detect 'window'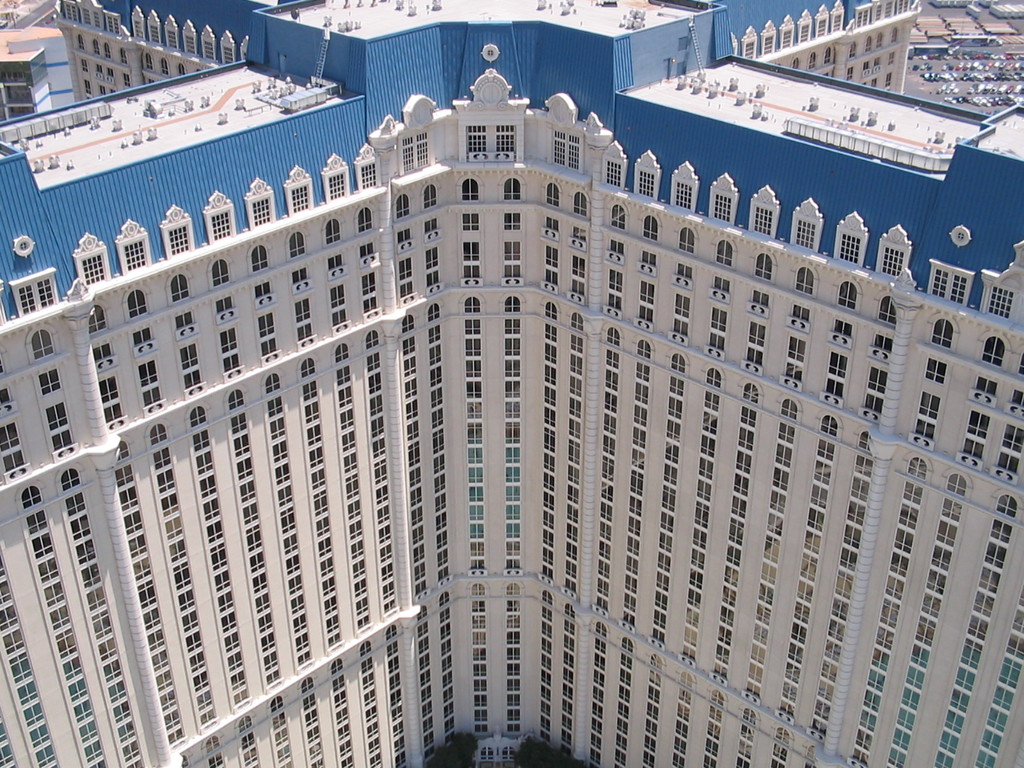
[292,592,307,616]
